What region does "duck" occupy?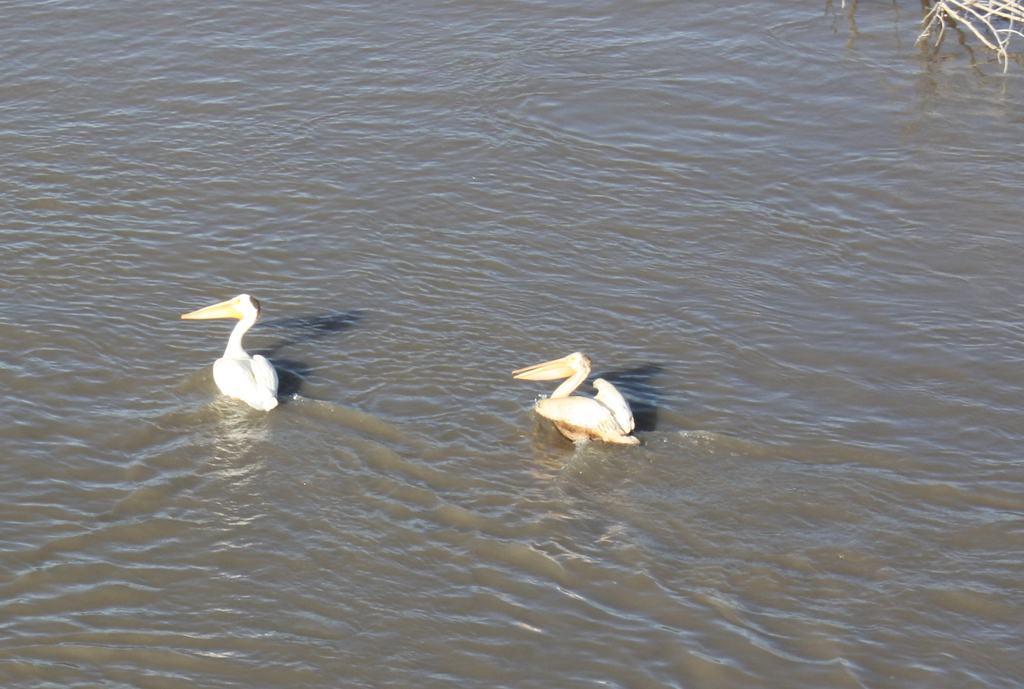
[x1=508, y1=353, x2=637, y2=455].
